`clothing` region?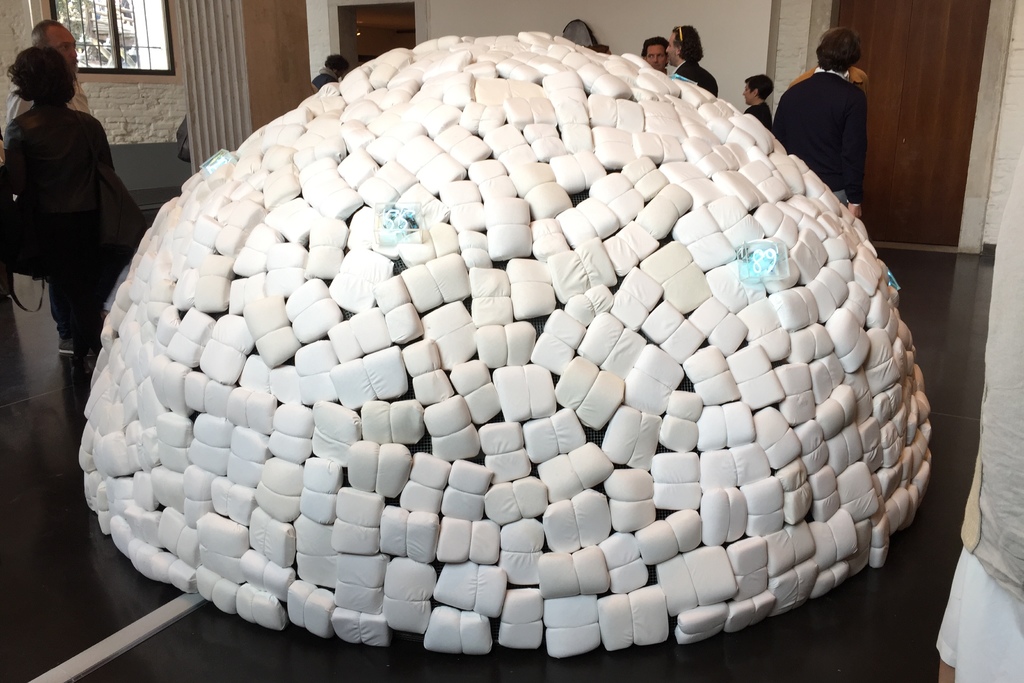
select_region(673, 60, 716, 94)
